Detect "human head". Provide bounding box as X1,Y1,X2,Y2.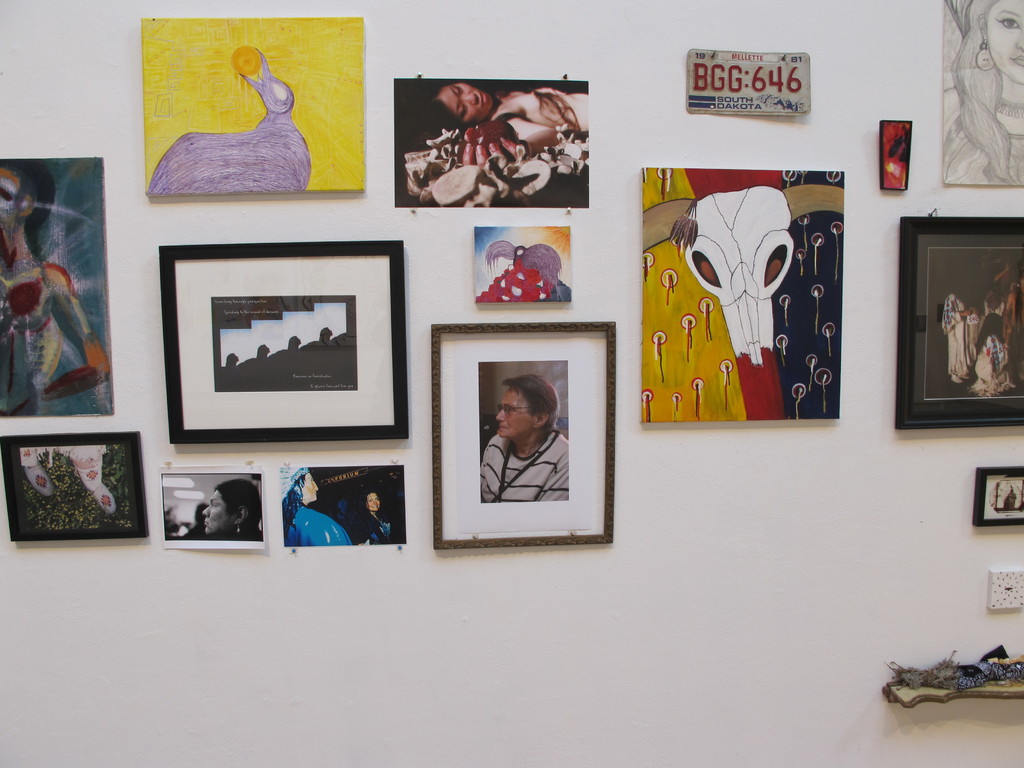
366,492,382,515.
